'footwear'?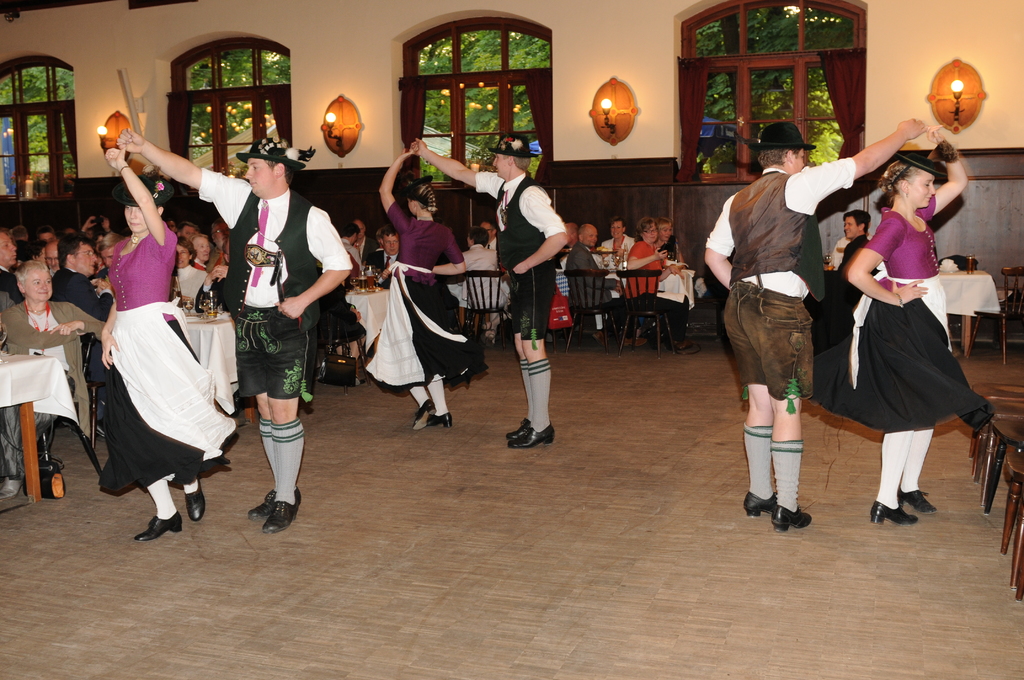
[427,408,455,432]
